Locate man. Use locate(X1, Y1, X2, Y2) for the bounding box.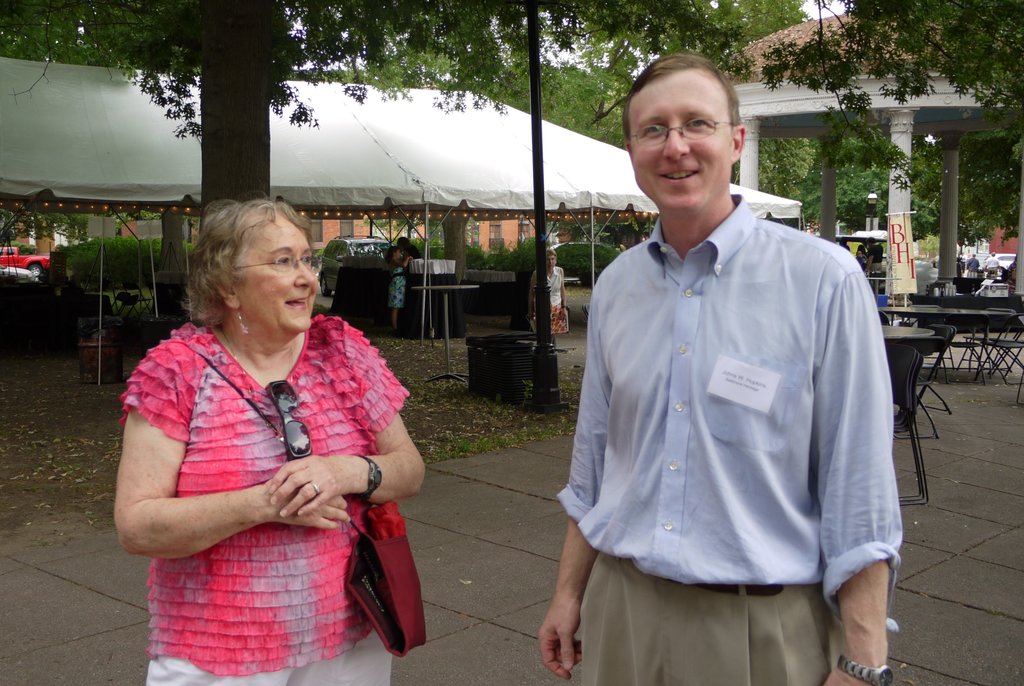
locate(561, 48, 891, 678).
